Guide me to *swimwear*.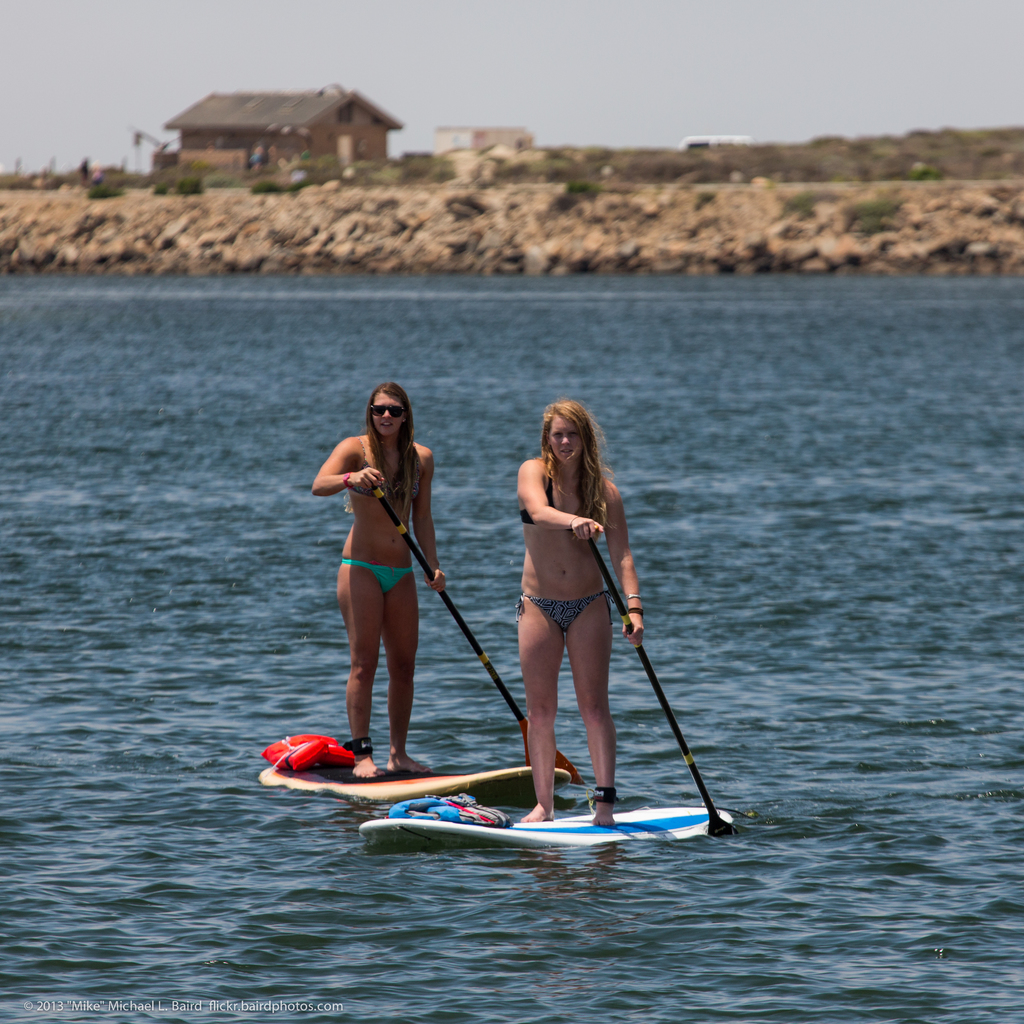
Guidance: {"x1": 349, "y1": 437, "x2": 428, "y2": 510}.
